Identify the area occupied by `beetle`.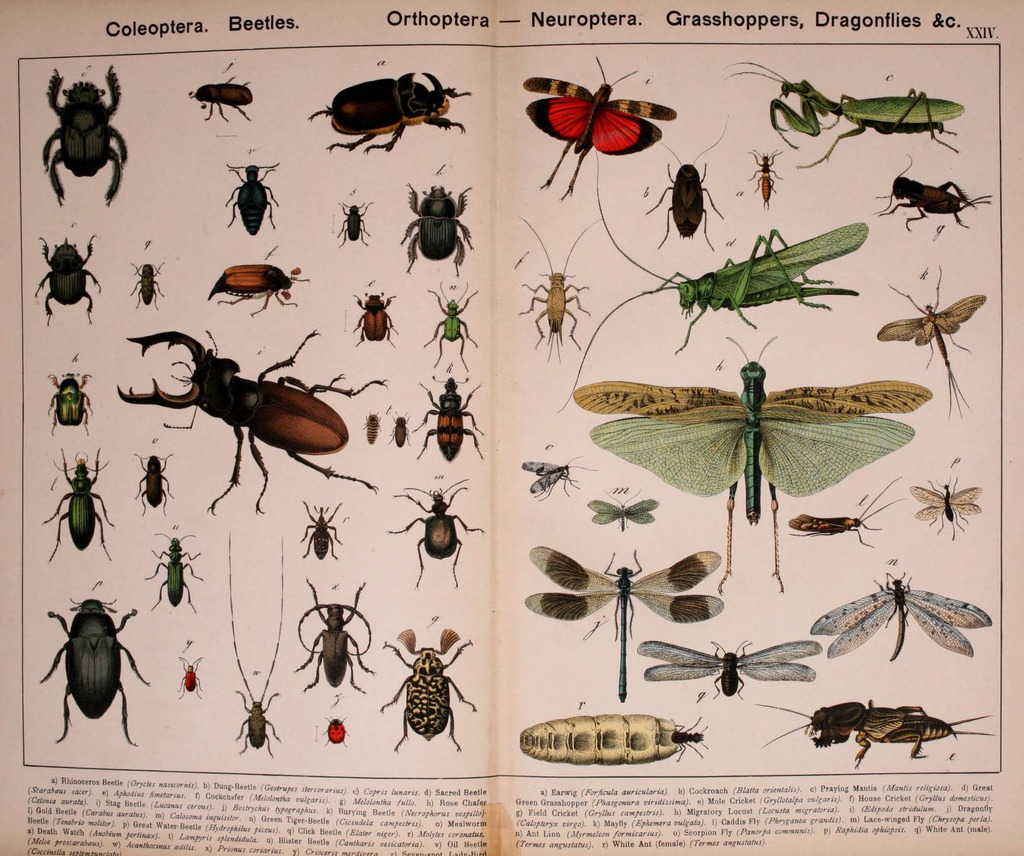
Area: {"x1": 406, "y1": 184, "x2": 473, "y2": 279}.
